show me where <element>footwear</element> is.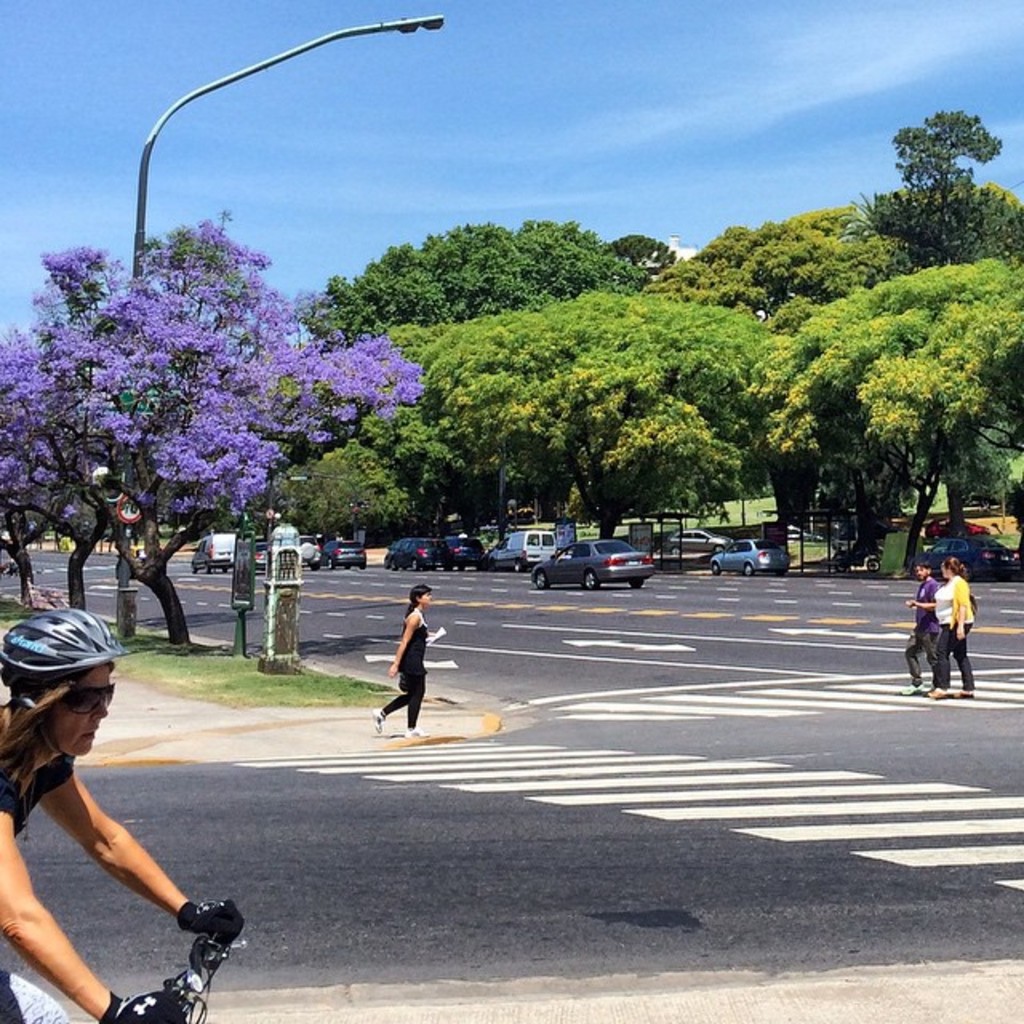
<element>footwear</element> is at box(957, 691, 979, 699).
